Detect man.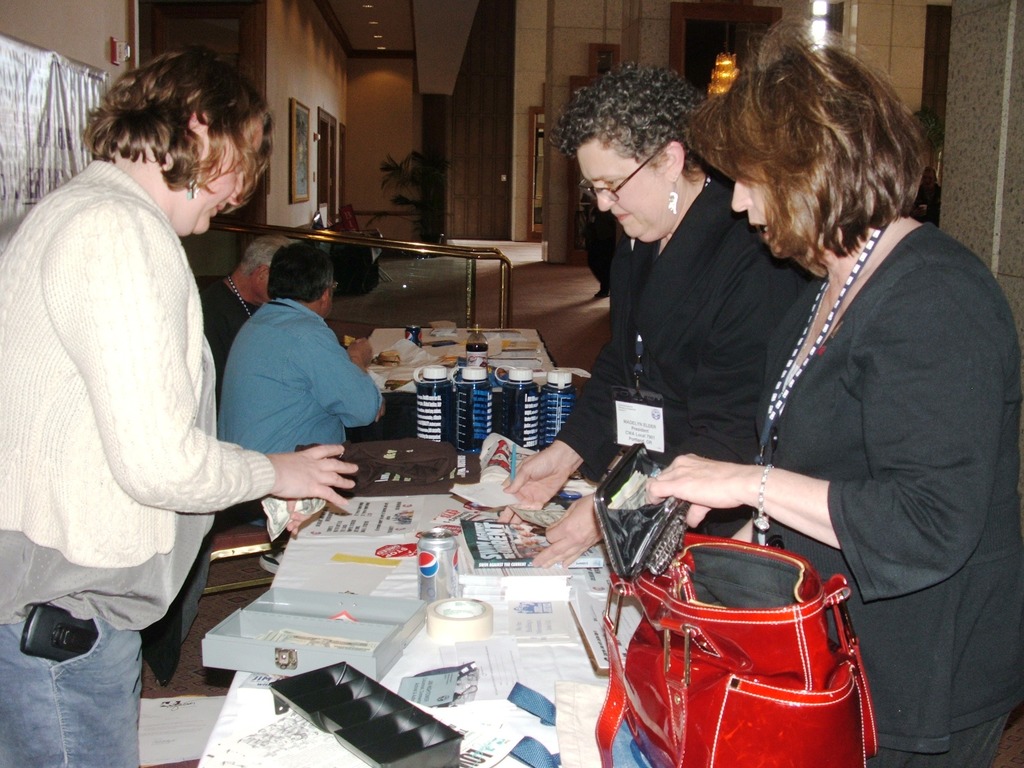
Detected at rect(207, 232, 389, 468).
